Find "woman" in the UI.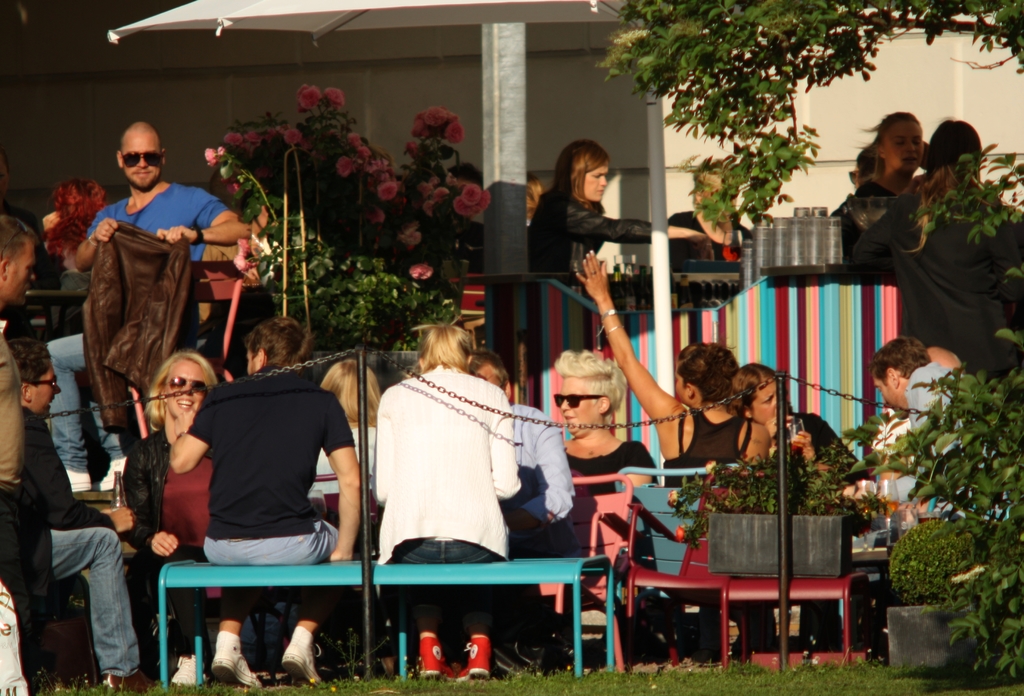
UI element at <region>304, 359, 390, 501</region>.
